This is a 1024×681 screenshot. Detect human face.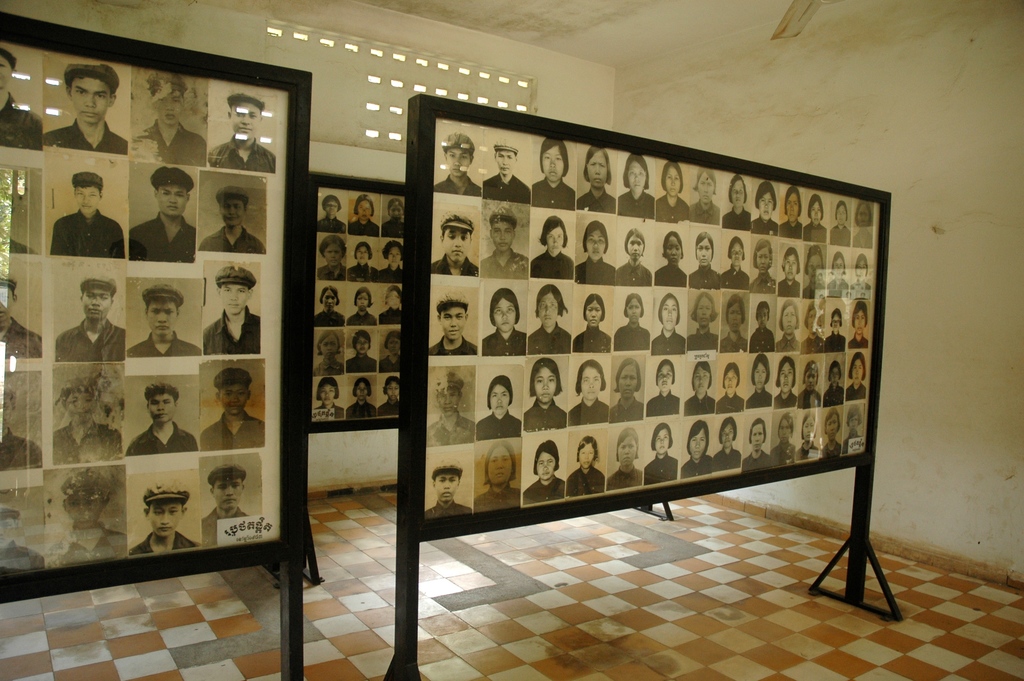
[830,366,844,387].
